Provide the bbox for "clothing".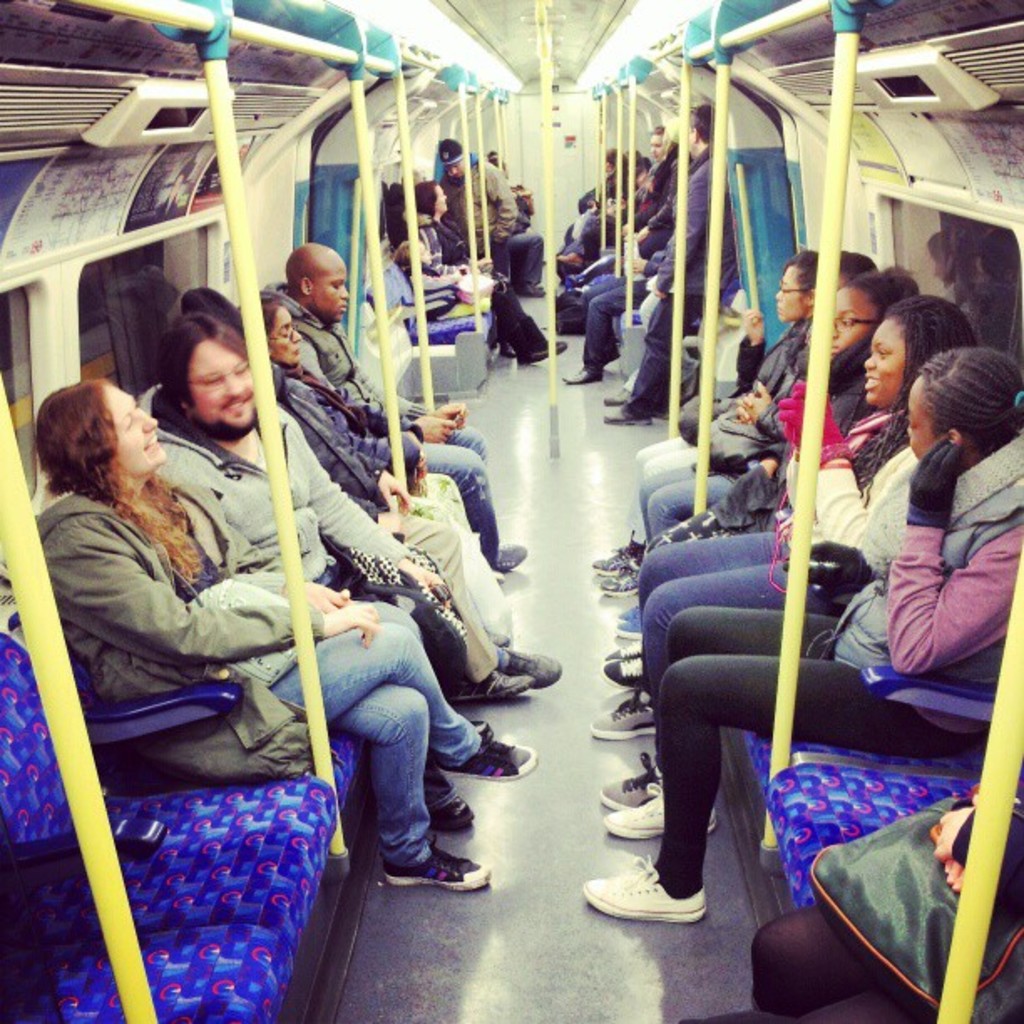
region(361, 261, 492, 351).
